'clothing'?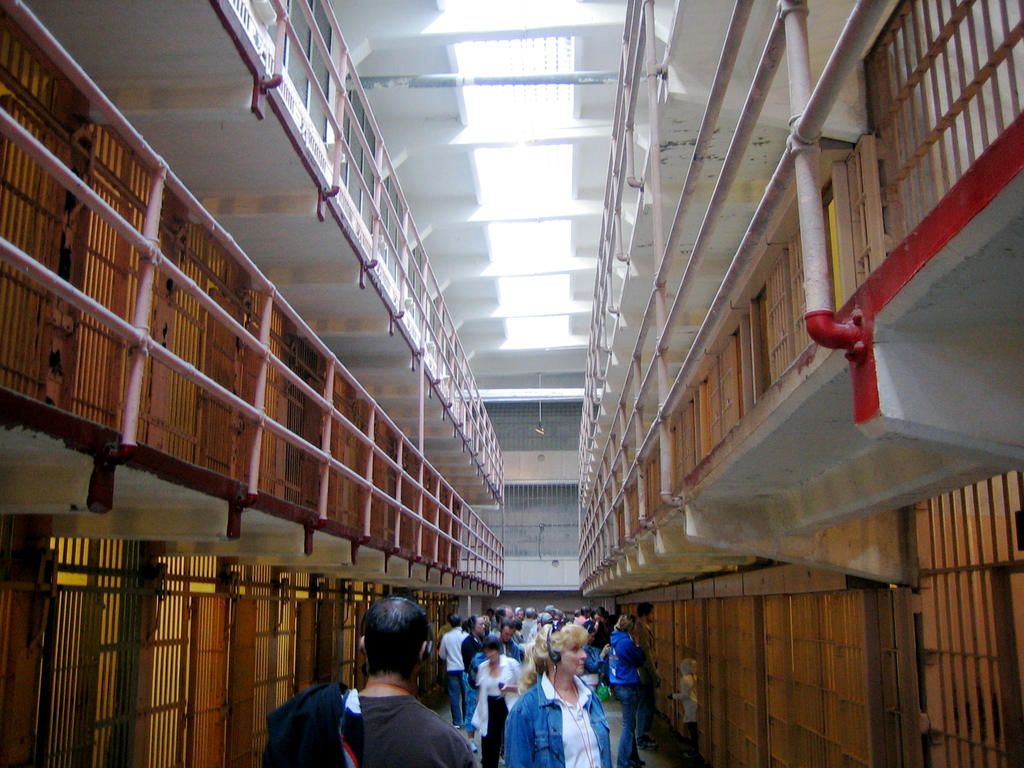
<bbox>604, 634, 661, 754</bbox>
